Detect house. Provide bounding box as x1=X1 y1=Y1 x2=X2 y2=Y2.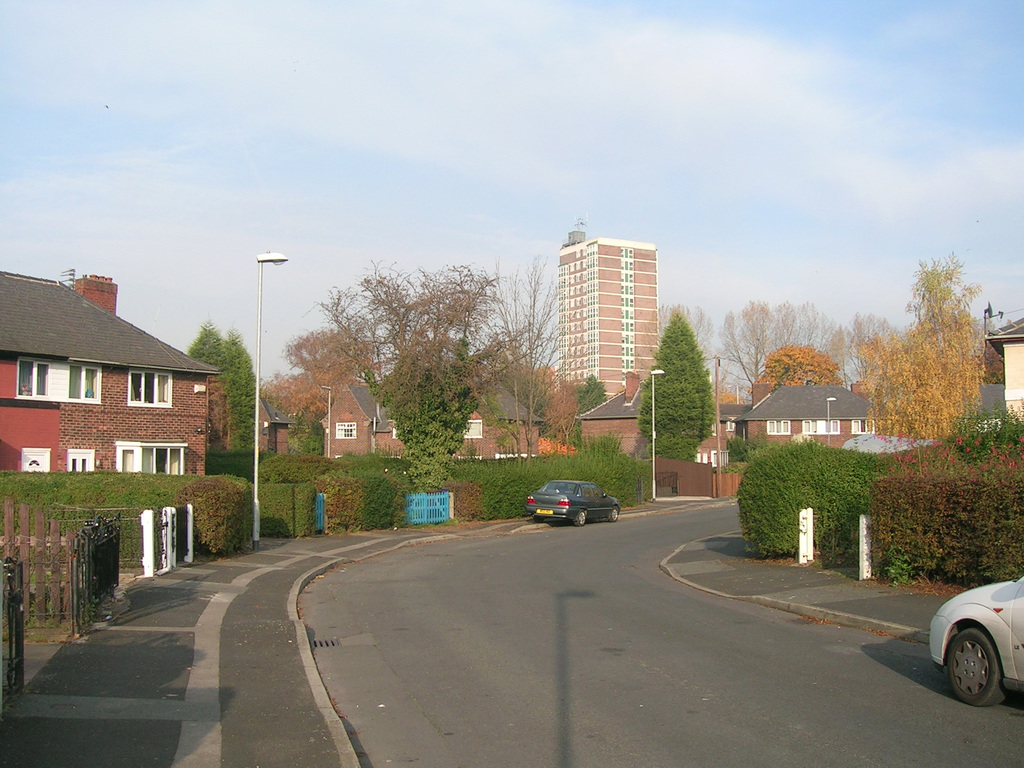
x1=3 y1=238 x2=234 y2=560.
